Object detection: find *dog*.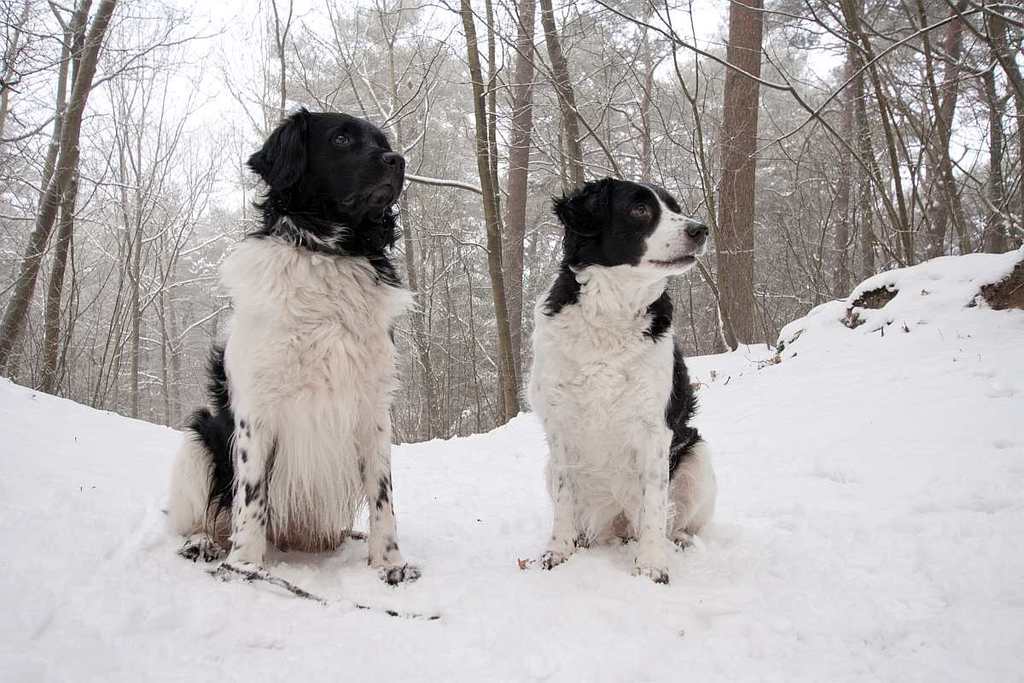
BBox(157, 103, 422, 580).
